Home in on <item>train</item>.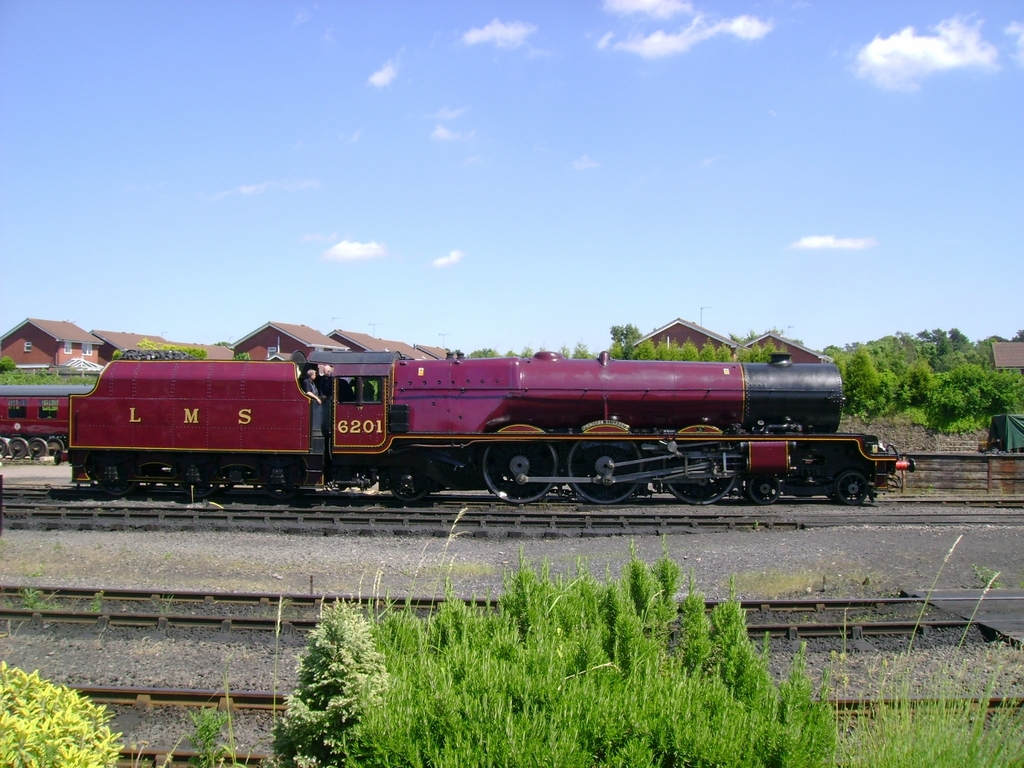
Homed in at crop(0, 374, 110, 462).
